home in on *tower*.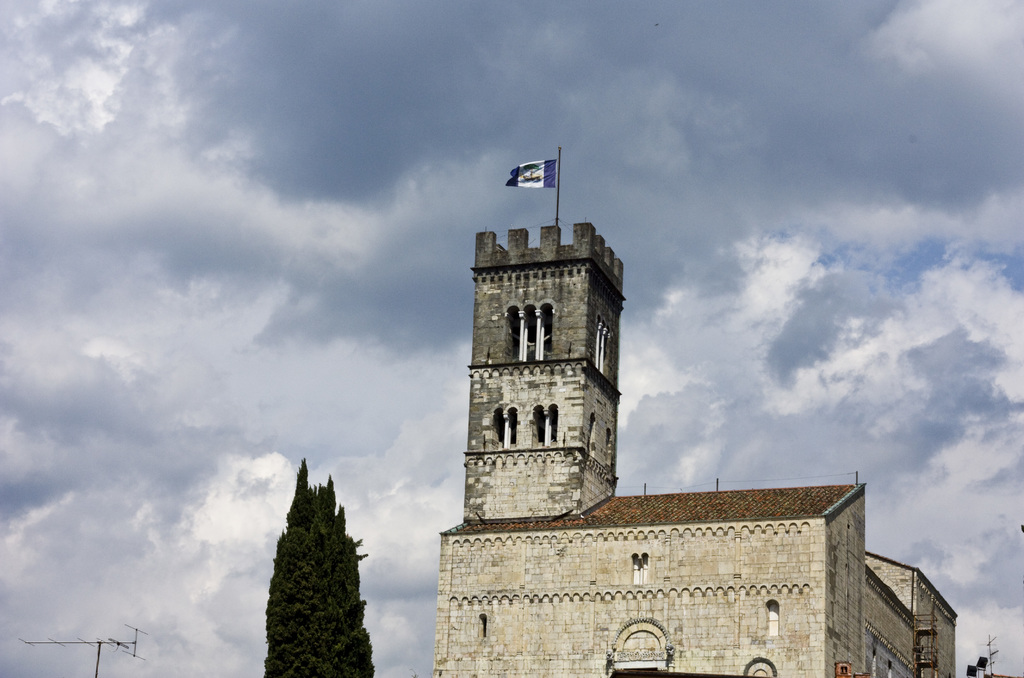
Homed in at [447, 160, 641, 534].
